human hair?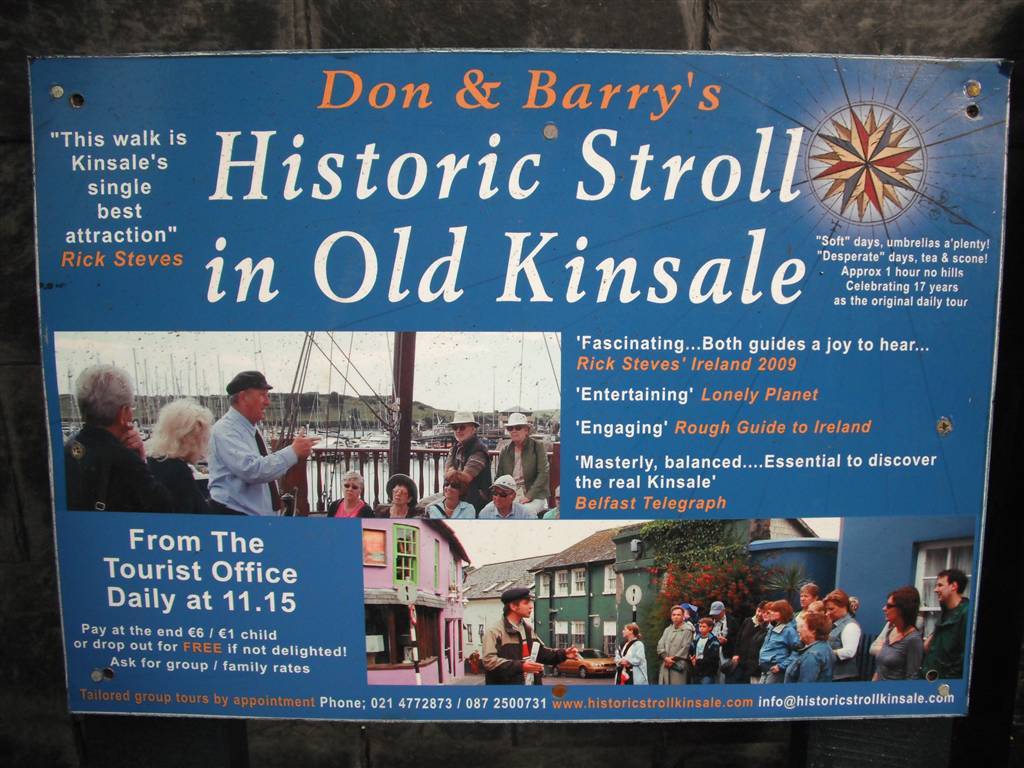
<region>886, 584, 921, 631</region>
